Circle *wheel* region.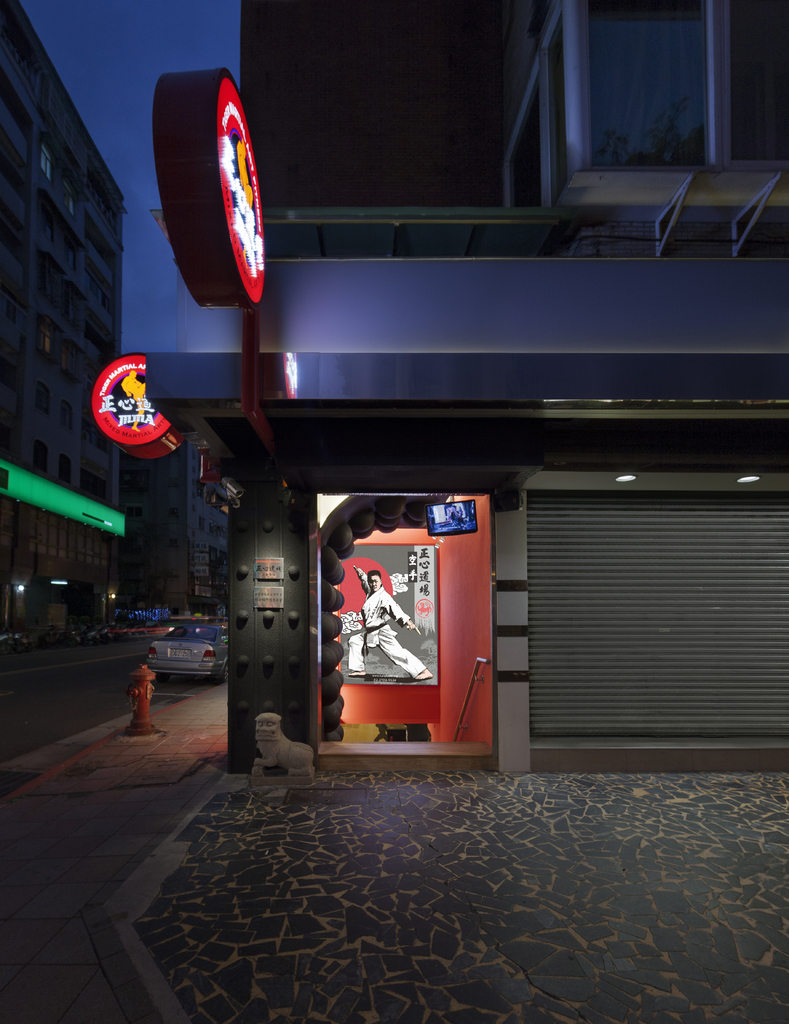
Region: 216,662,227,683.
